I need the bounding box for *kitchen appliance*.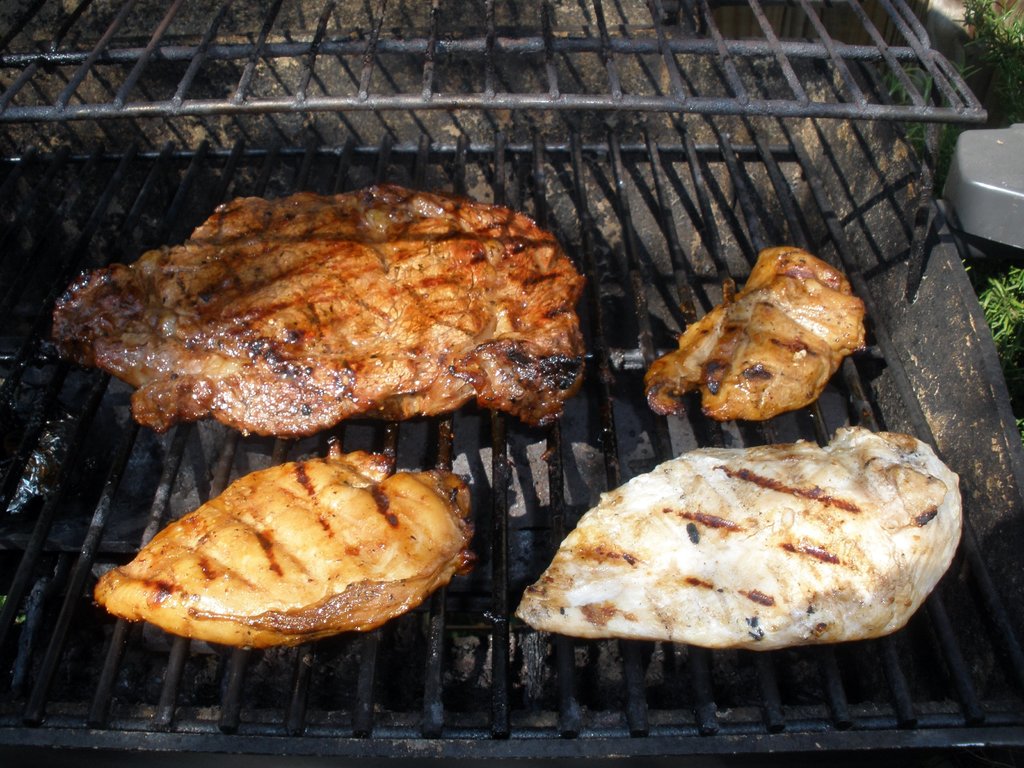
Here it is: [0,0,1023,767].
